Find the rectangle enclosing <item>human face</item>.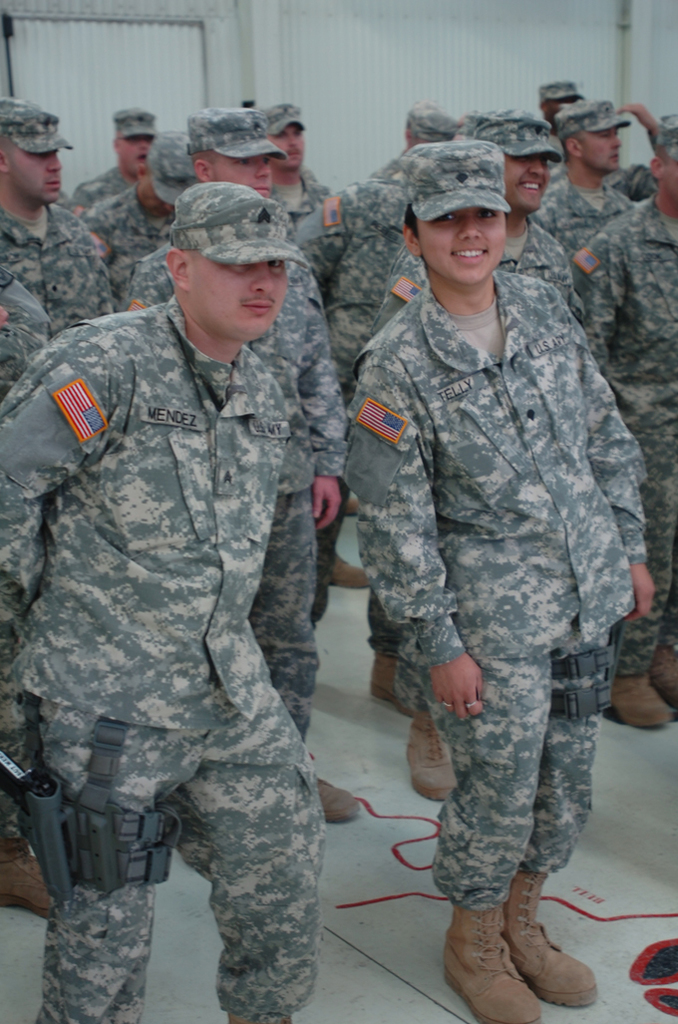
214 154 269 199.
